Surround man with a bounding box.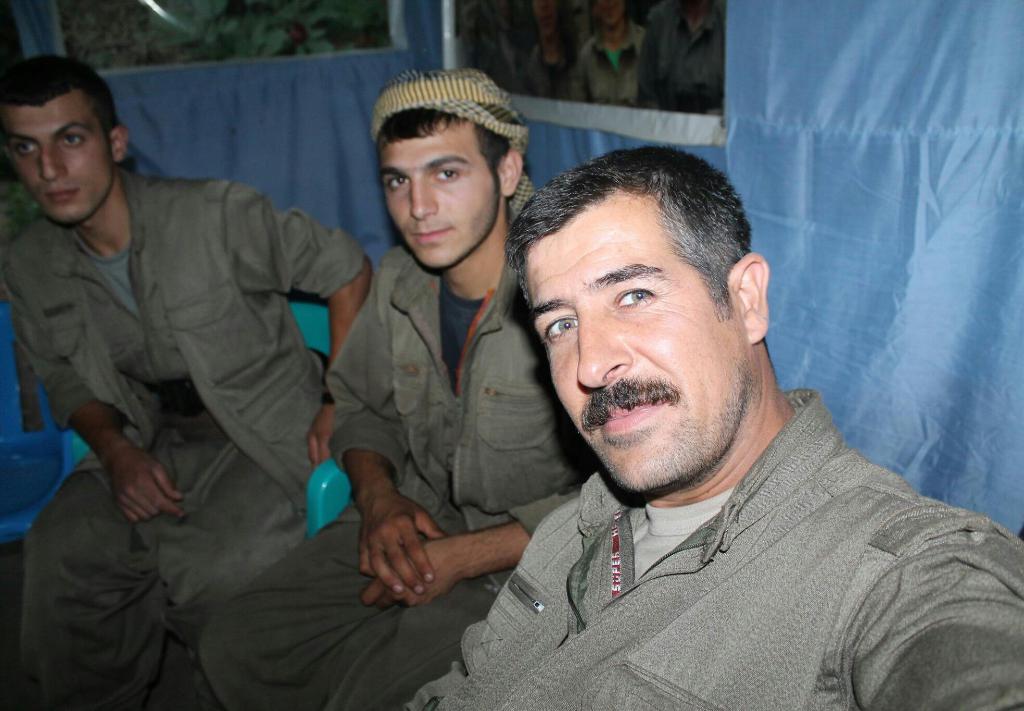
box(0, 55, 368, 710).
